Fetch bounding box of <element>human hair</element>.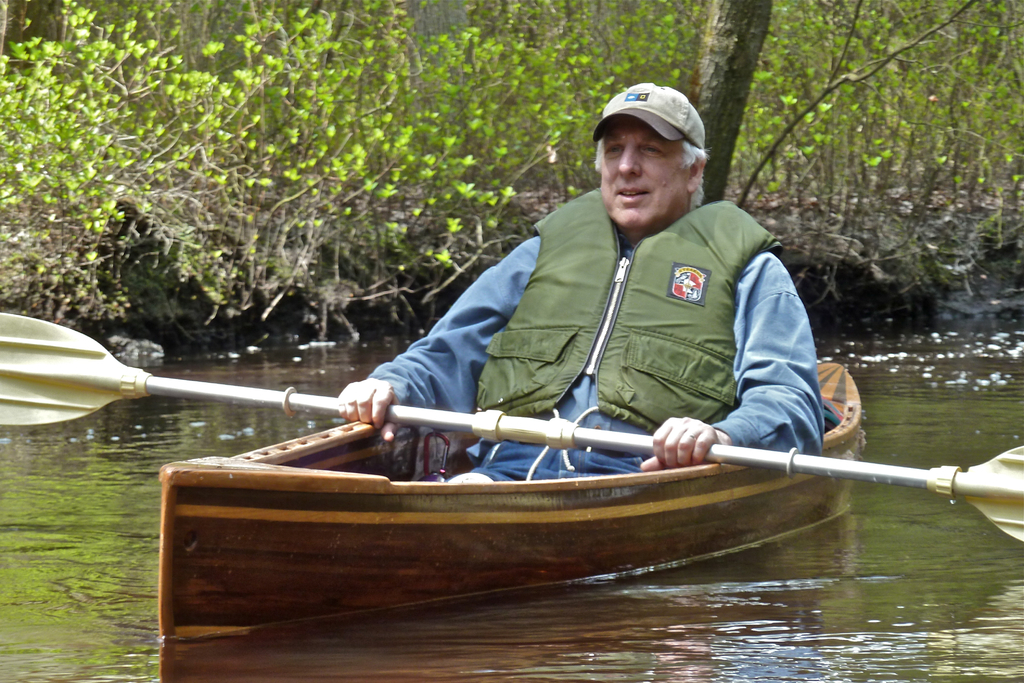
Bbox: bbox(591, 135, 715, 211).
